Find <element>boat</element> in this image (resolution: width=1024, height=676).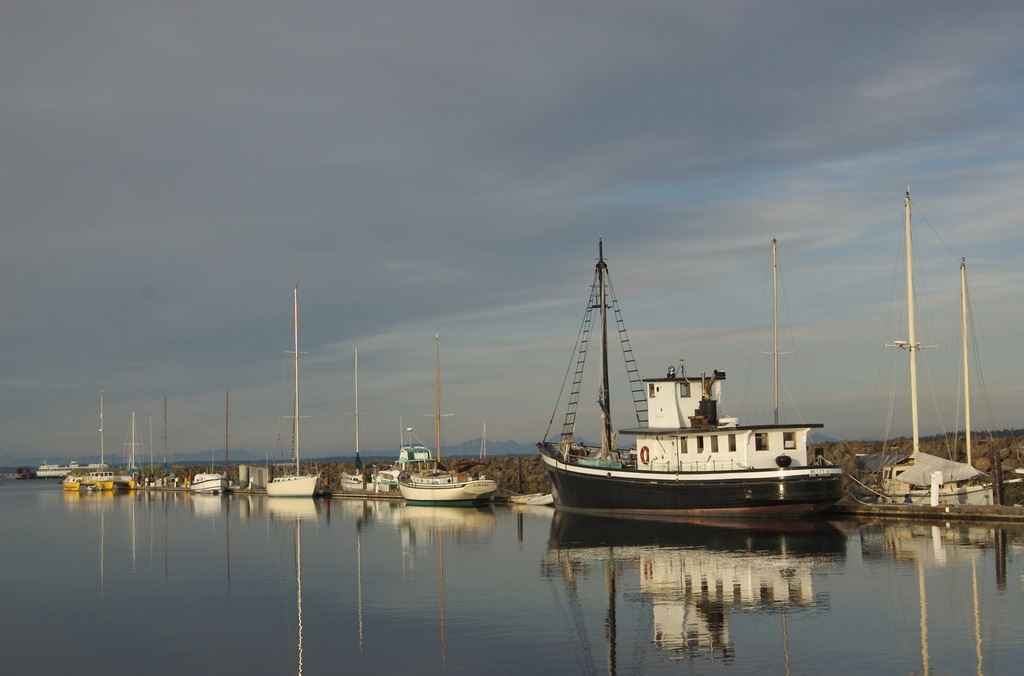
bbox(188, 469, 230, 496).
